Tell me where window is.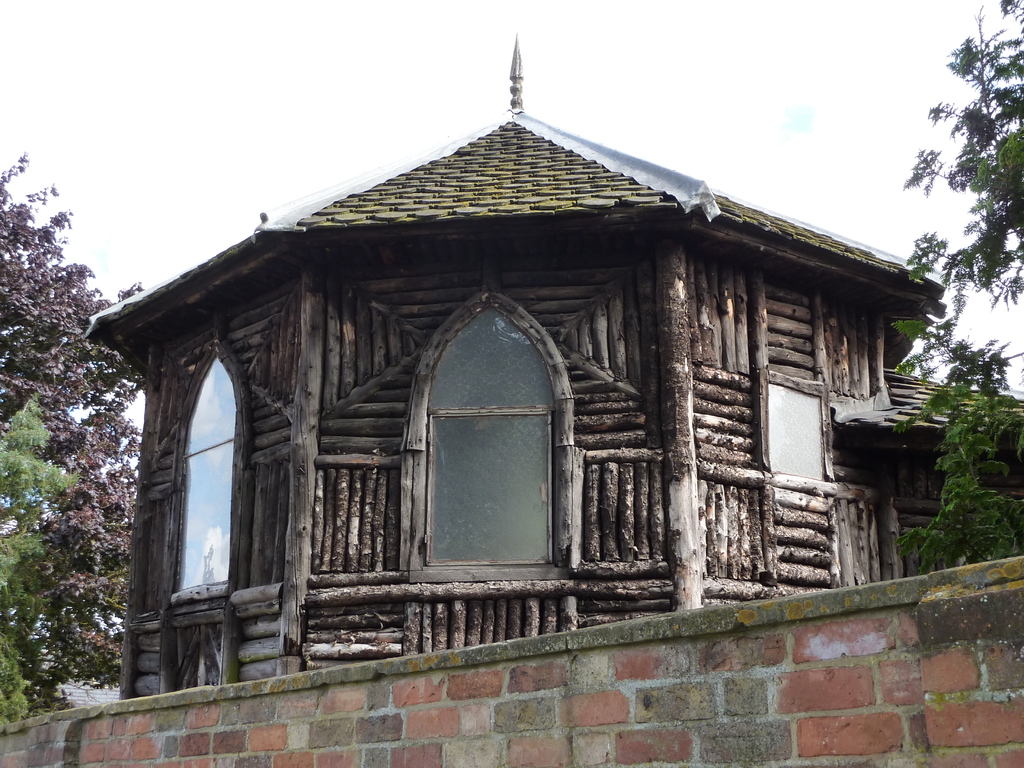
window is at detection(424, 292, 566, 584).
